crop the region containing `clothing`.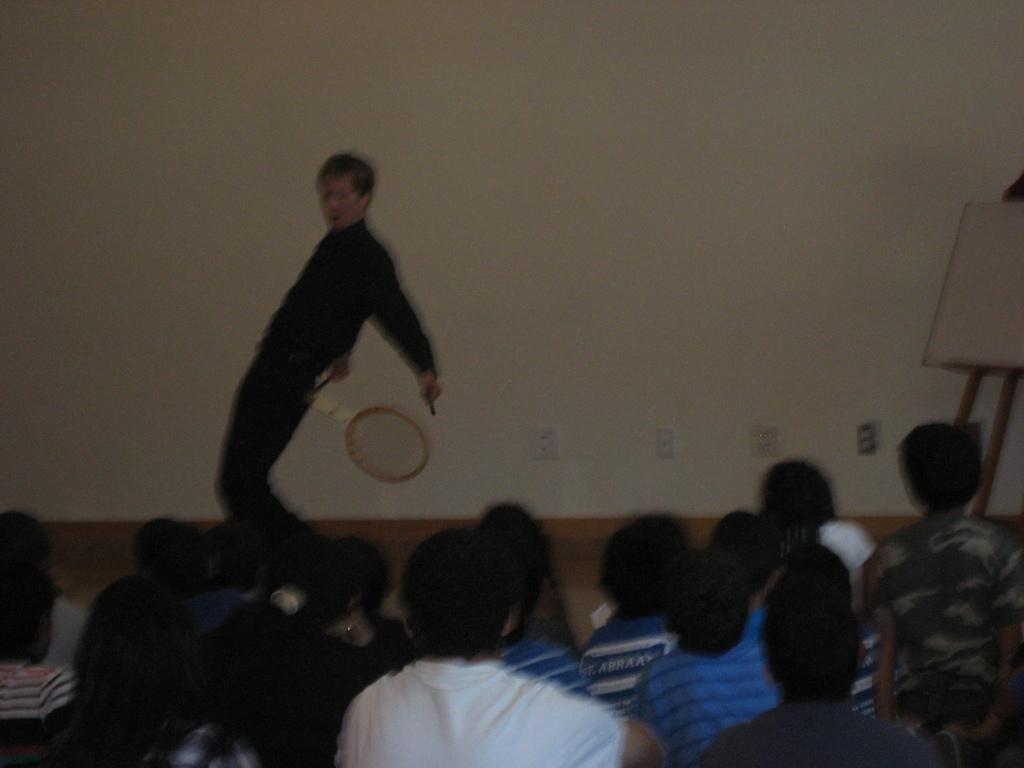
Crop region: rect(865, 515, 1023, 767).
